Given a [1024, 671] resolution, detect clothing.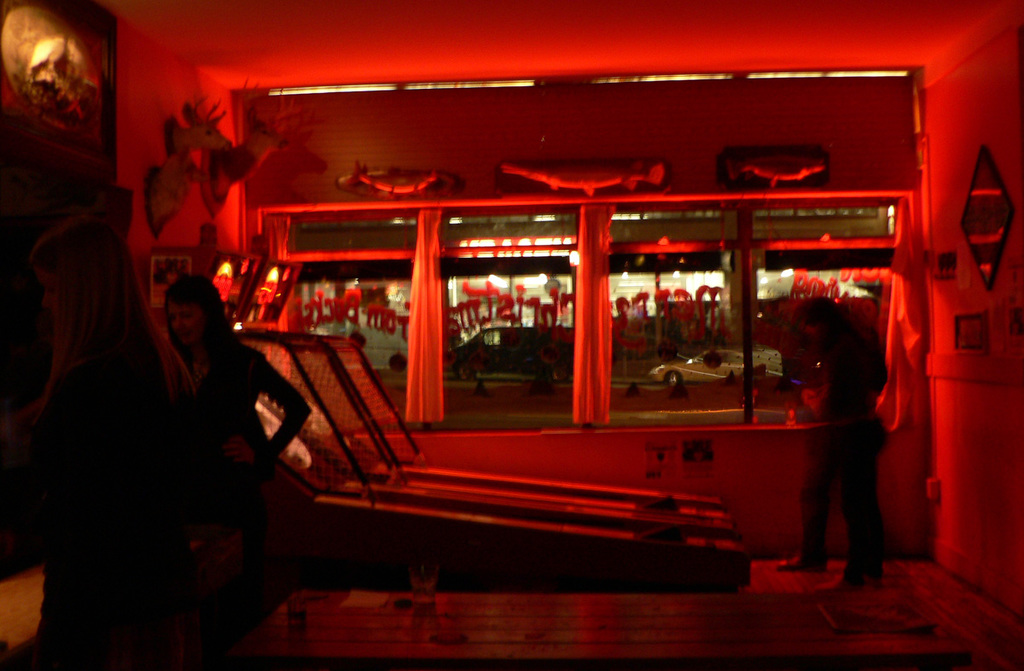
<bbox>794, 313, 892, 572</bbox>.
